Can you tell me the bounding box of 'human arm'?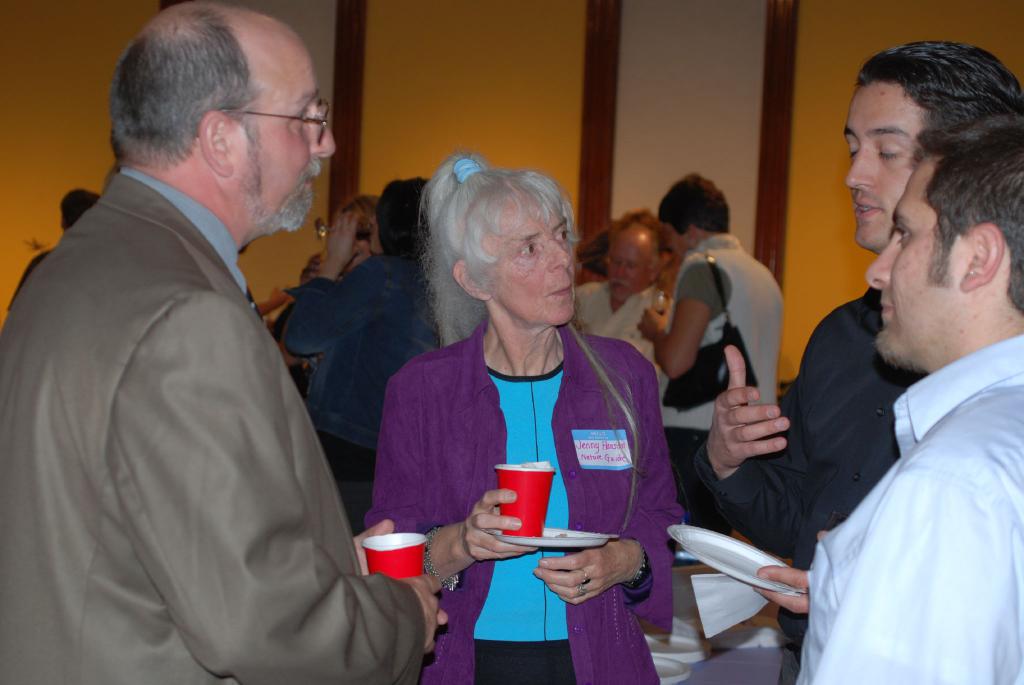
[x1=754, y1=529, x2=824, y2=615].
